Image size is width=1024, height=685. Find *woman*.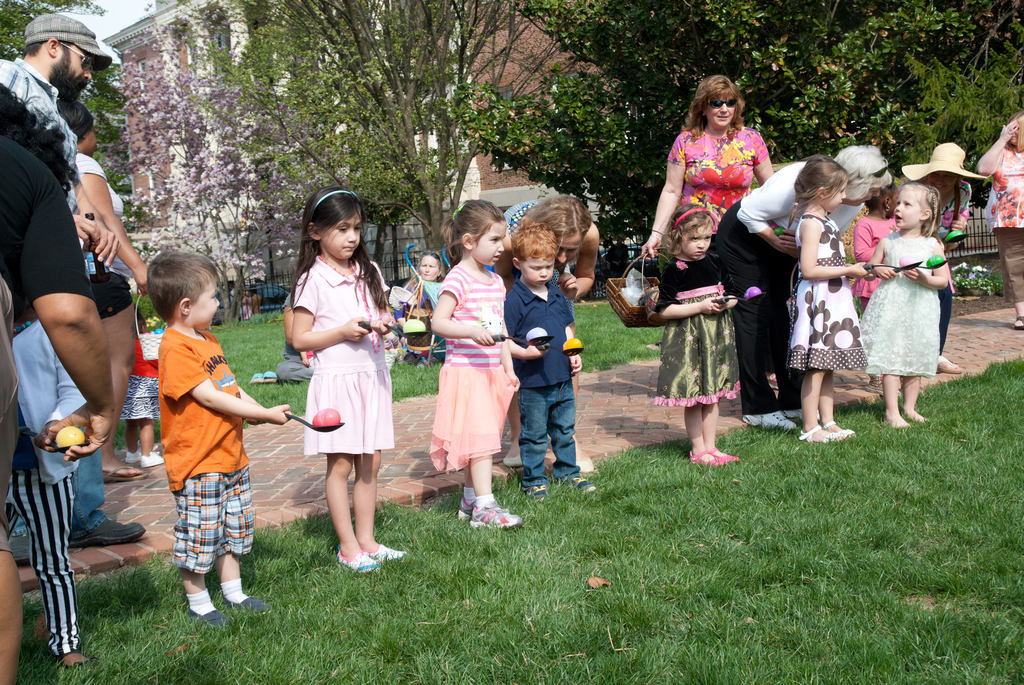
(396,250,445,360).
